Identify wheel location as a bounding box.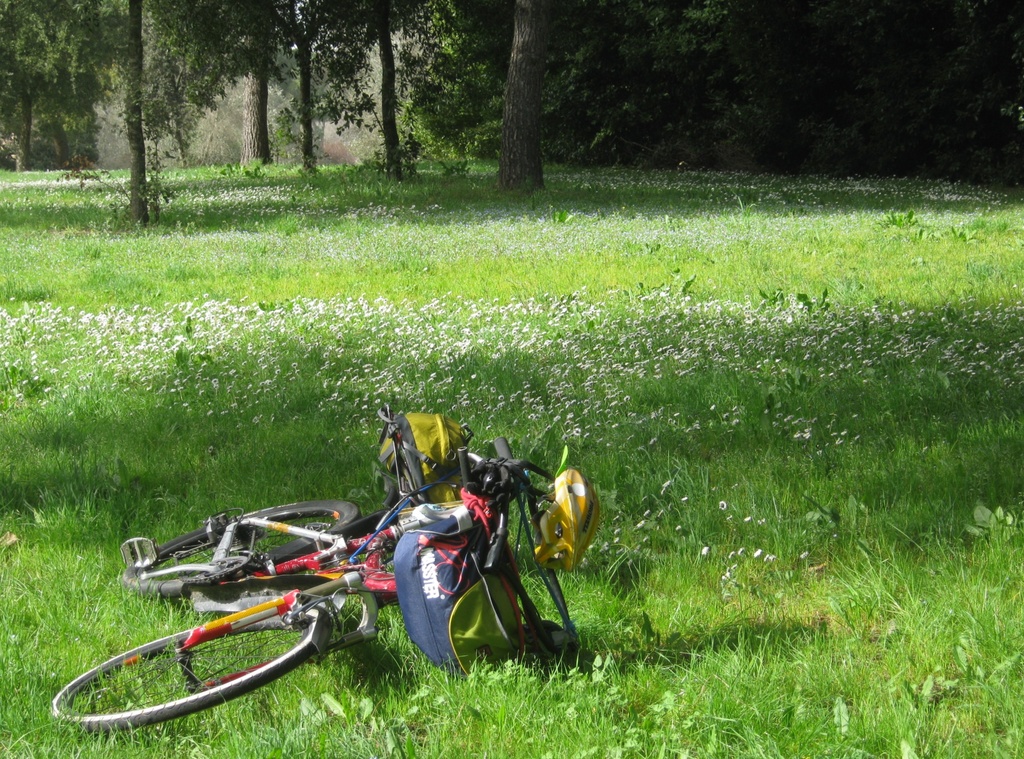
rect(78, 599, 333, 720).
